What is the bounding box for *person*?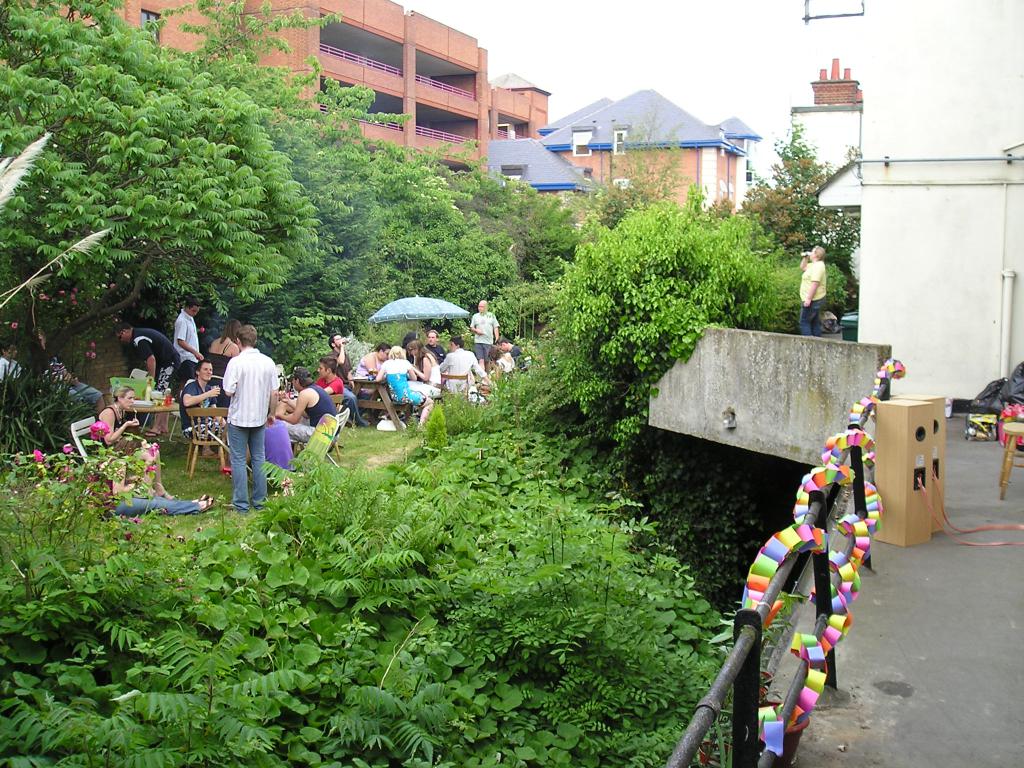
bbox(208, 315, 238, 377).
